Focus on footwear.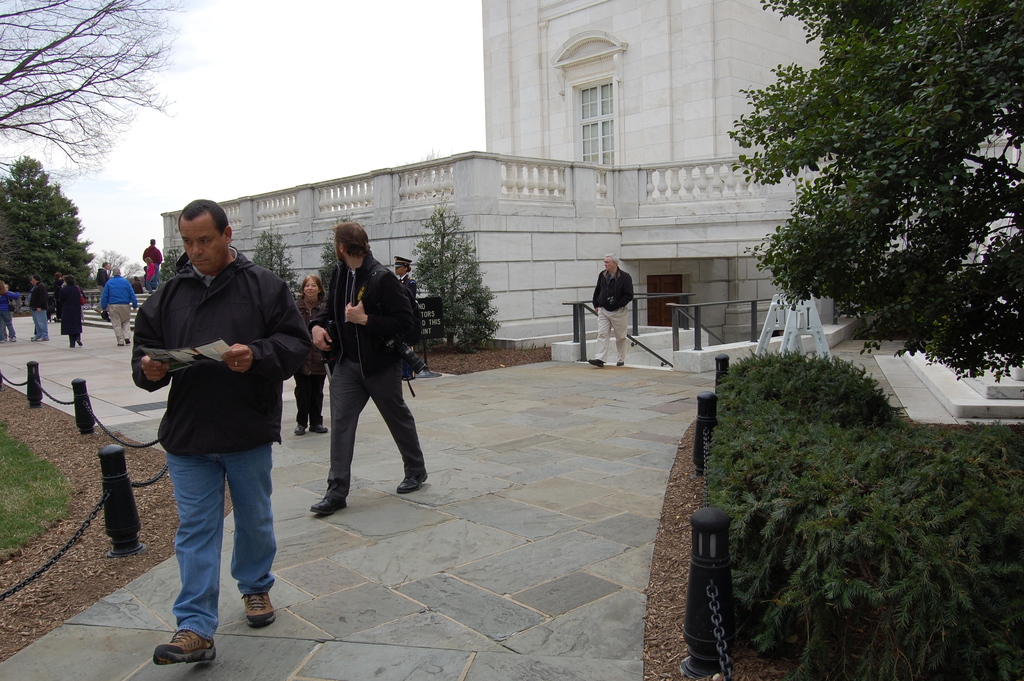
Focused at left=150, top=629, right=217, bottom=668.
